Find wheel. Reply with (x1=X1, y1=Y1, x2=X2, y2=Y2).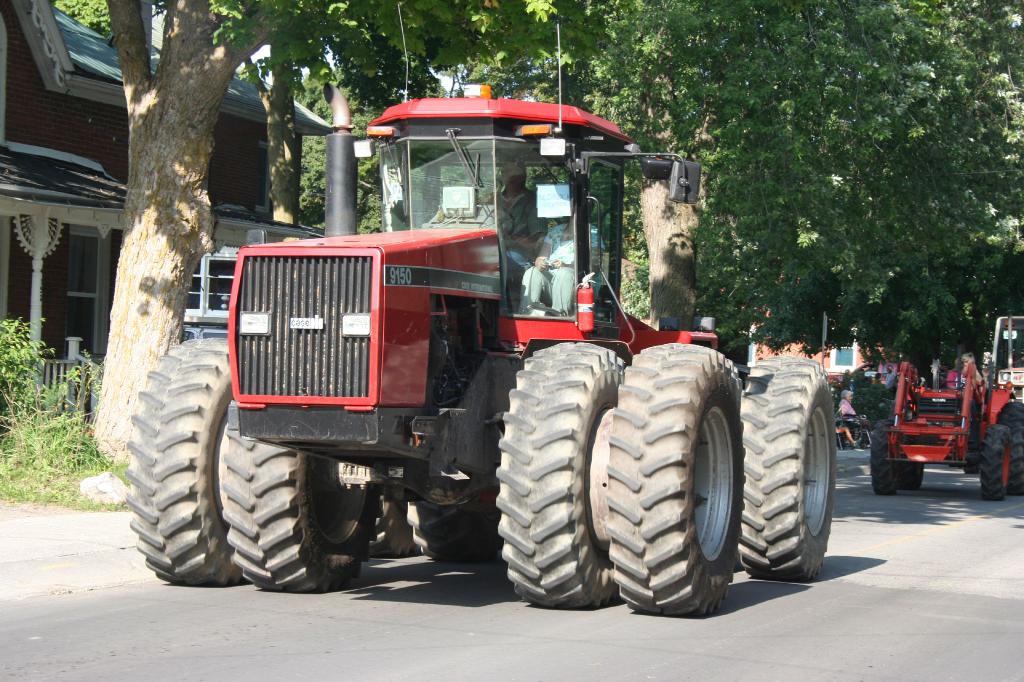
(x1=500, y1=341, x2=628, y2=606).
